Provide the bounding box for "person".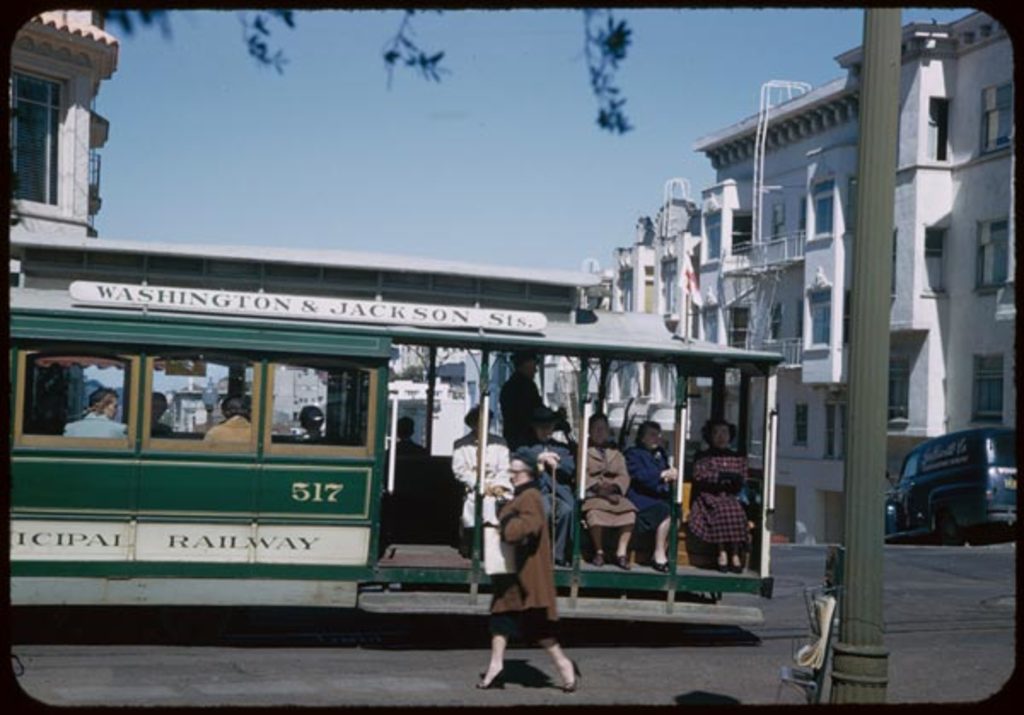
x1=695 y1=415 x2=759 y2=570.
